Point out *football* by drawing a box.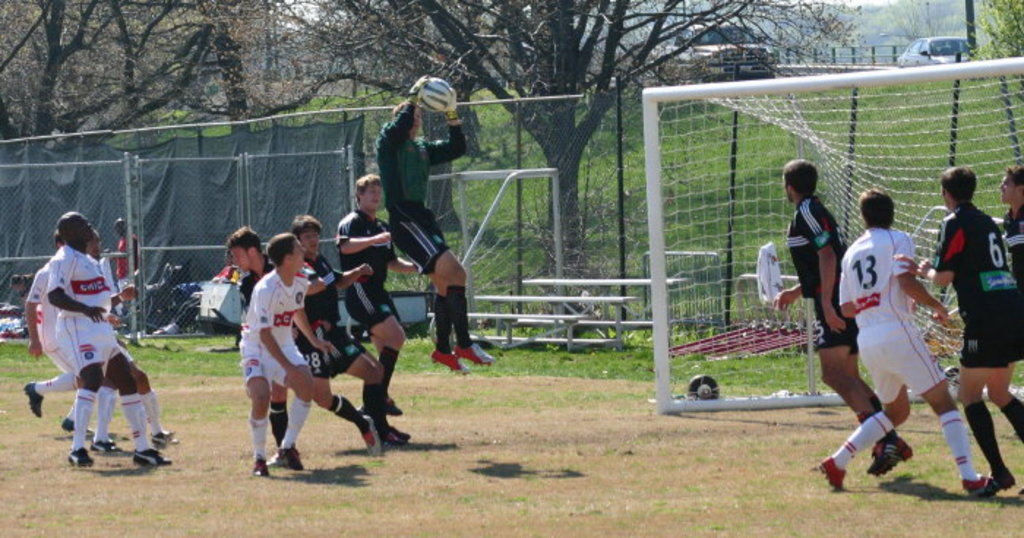
region(683, 376, 726, 406).
